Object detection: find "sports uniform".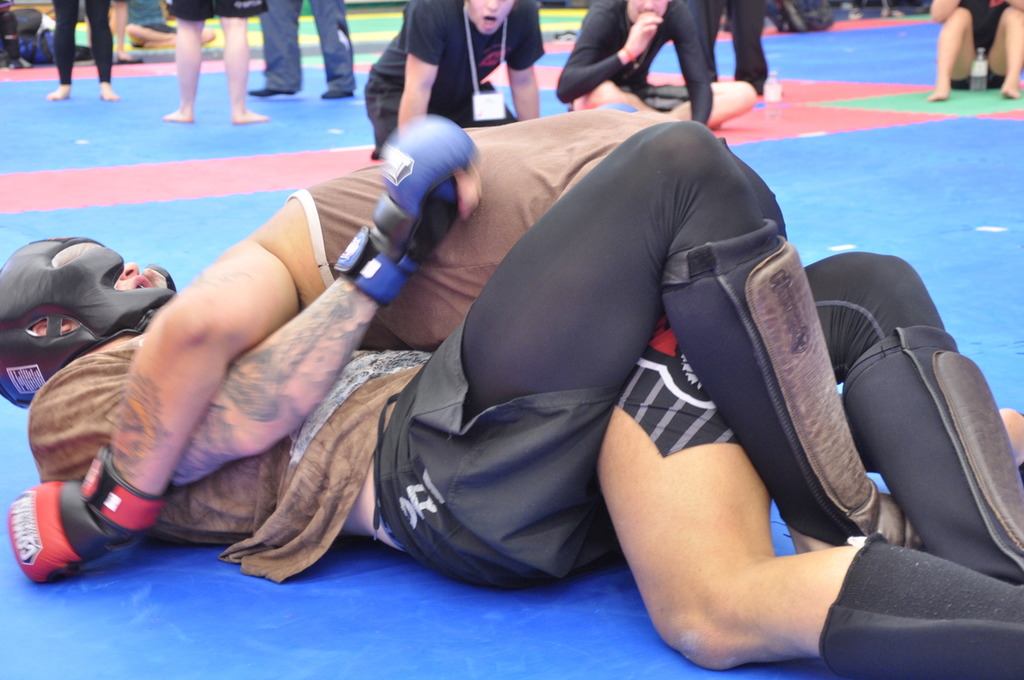
298 104 667 348.
